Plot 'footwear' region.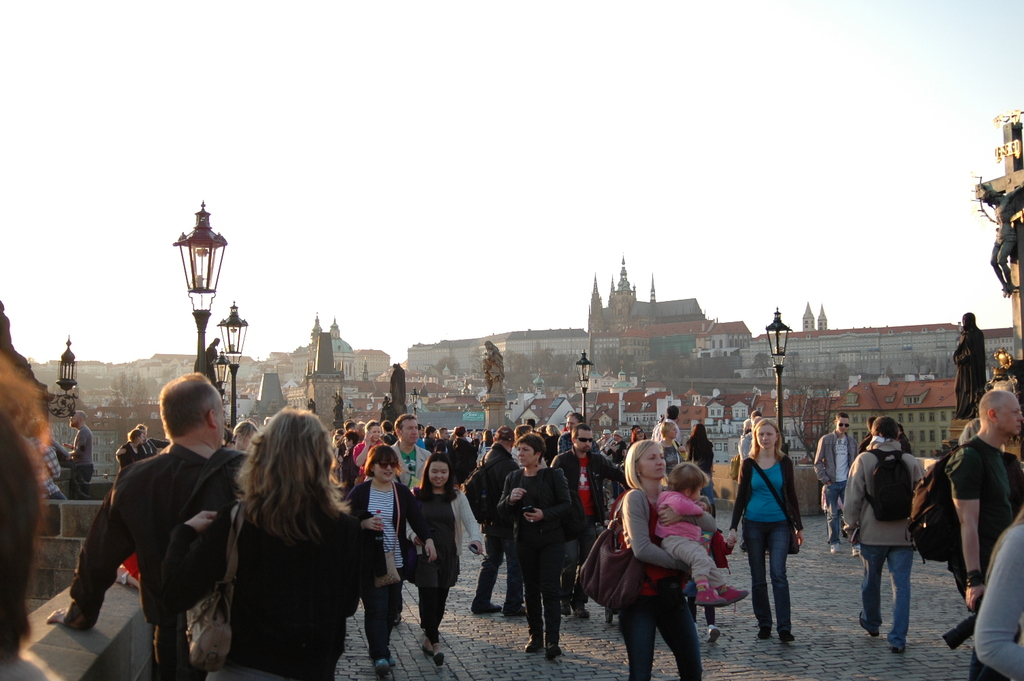
Plotted at [504,605,526,617].
